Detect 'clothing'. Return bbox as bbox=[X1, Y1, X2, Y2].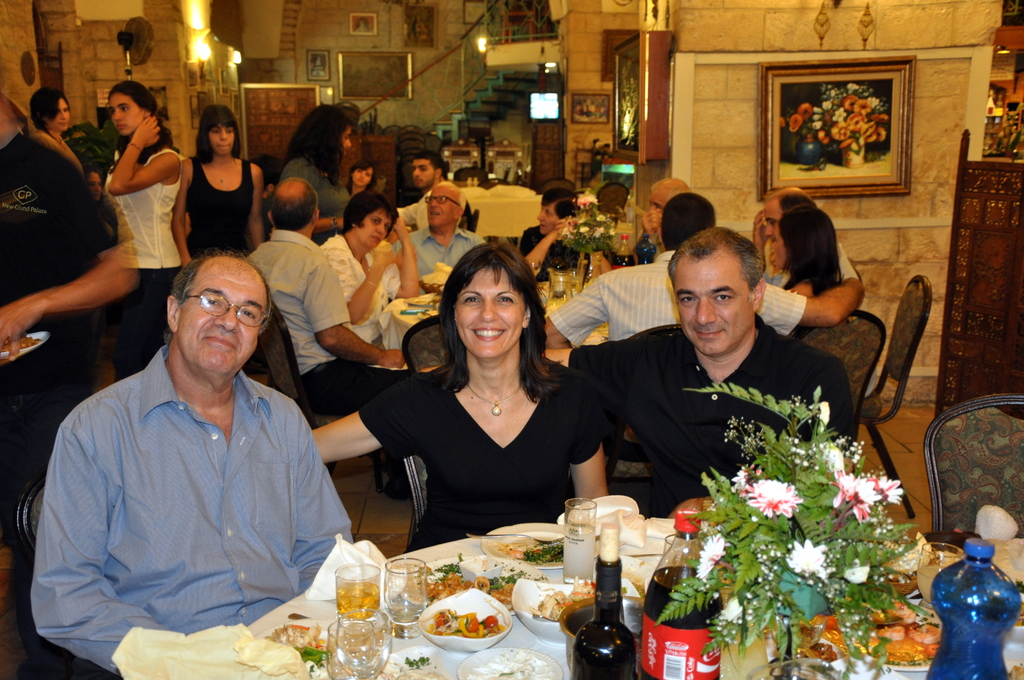
bbox=[34, 128, 94, 186].
